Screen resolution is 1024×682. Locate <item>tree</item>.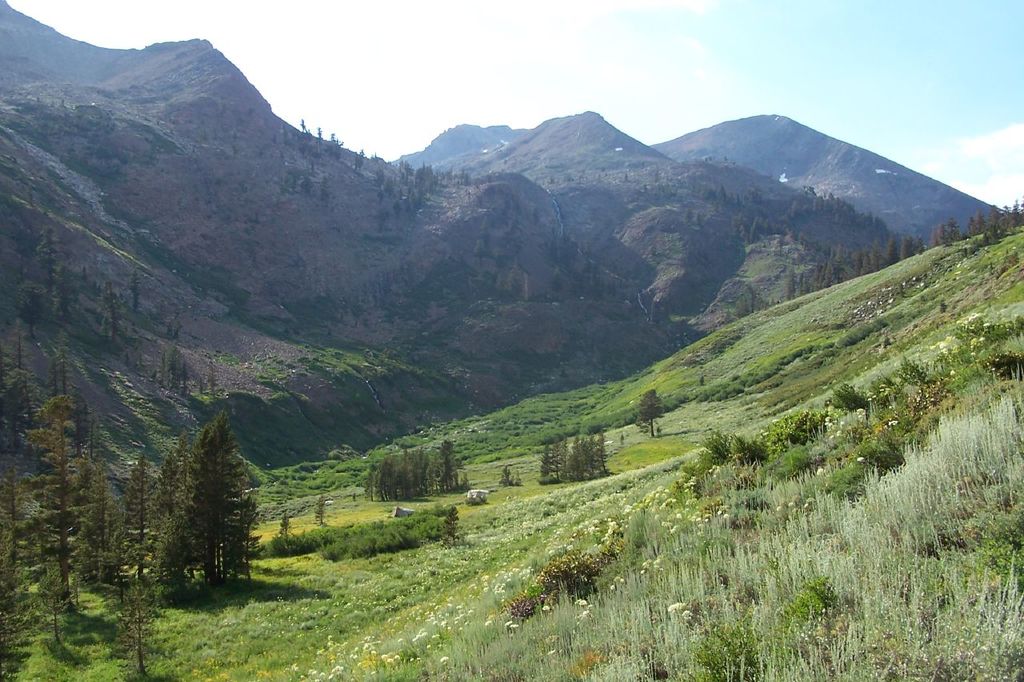
(202, 357, 224, 398).
